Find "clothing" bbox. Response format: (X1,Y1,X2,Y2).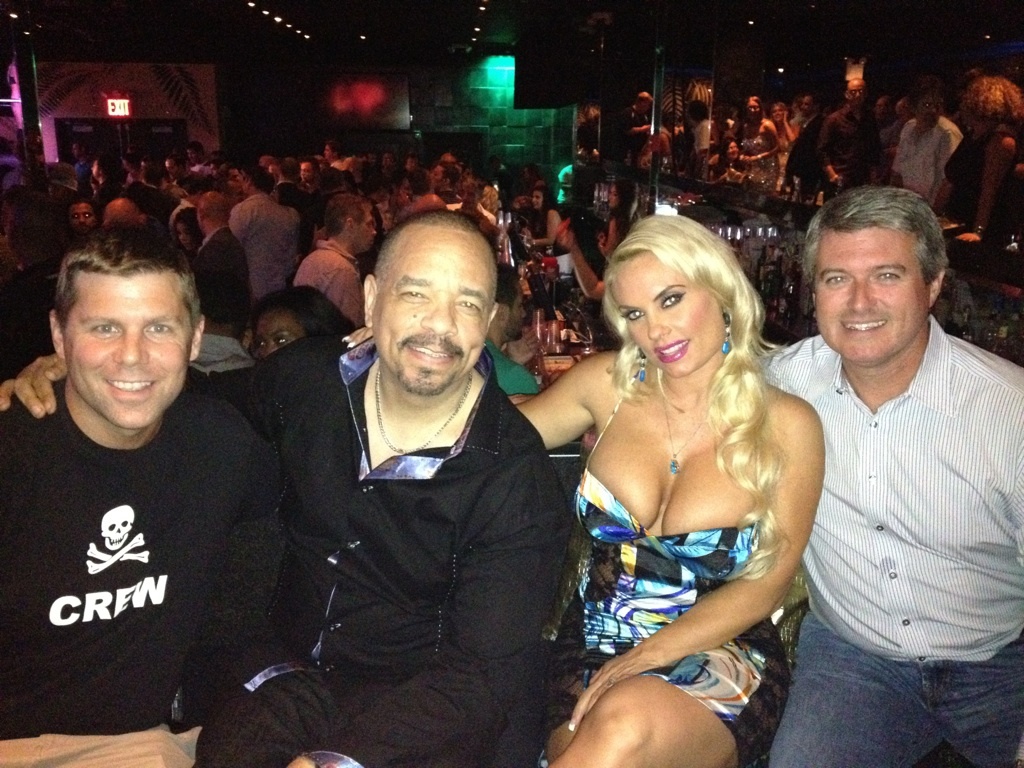
(888,115,962,212).
